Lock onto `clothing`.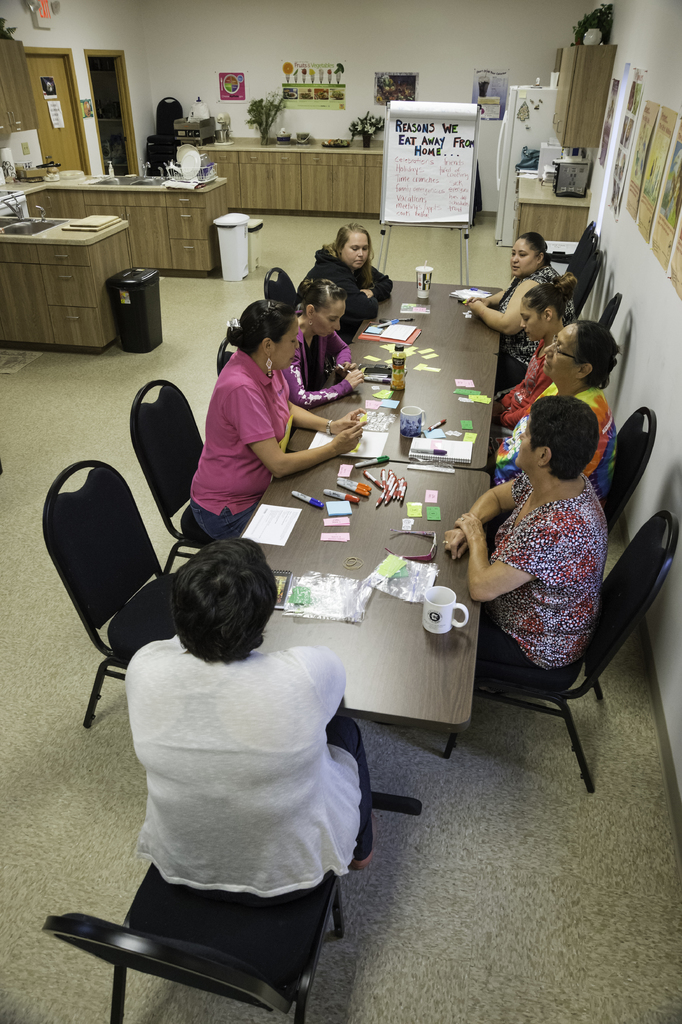
Locked: detection(488, 335, 547, 436).
